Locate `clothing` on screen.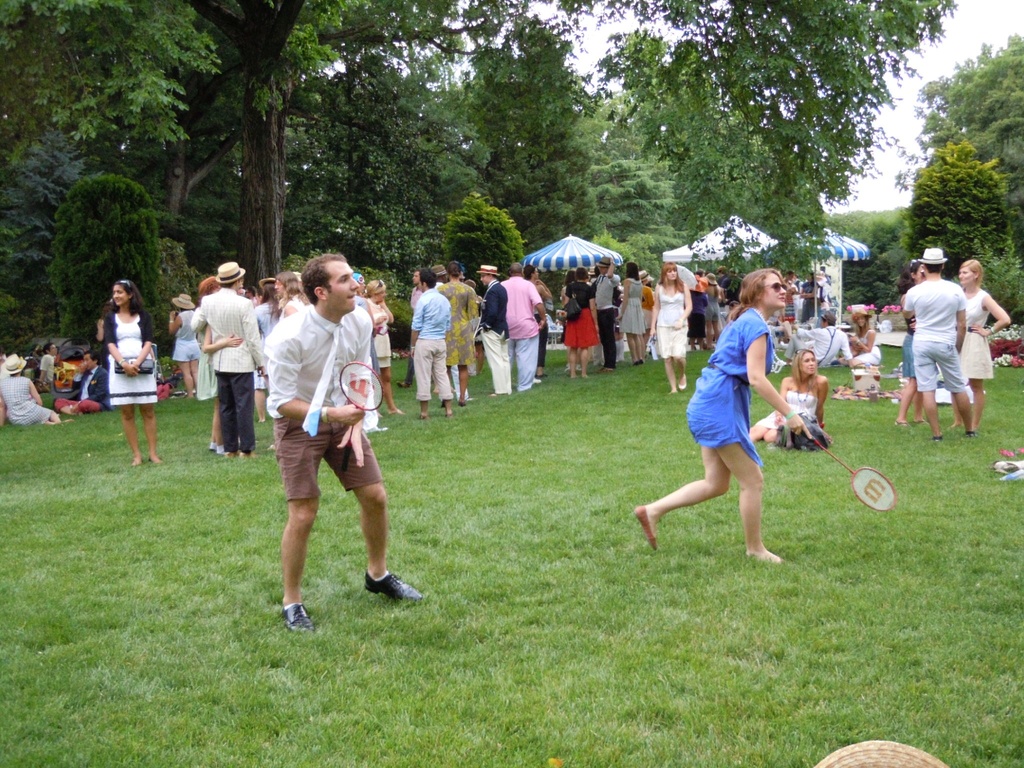
On screen at crop(785, 324, 840, 368).
